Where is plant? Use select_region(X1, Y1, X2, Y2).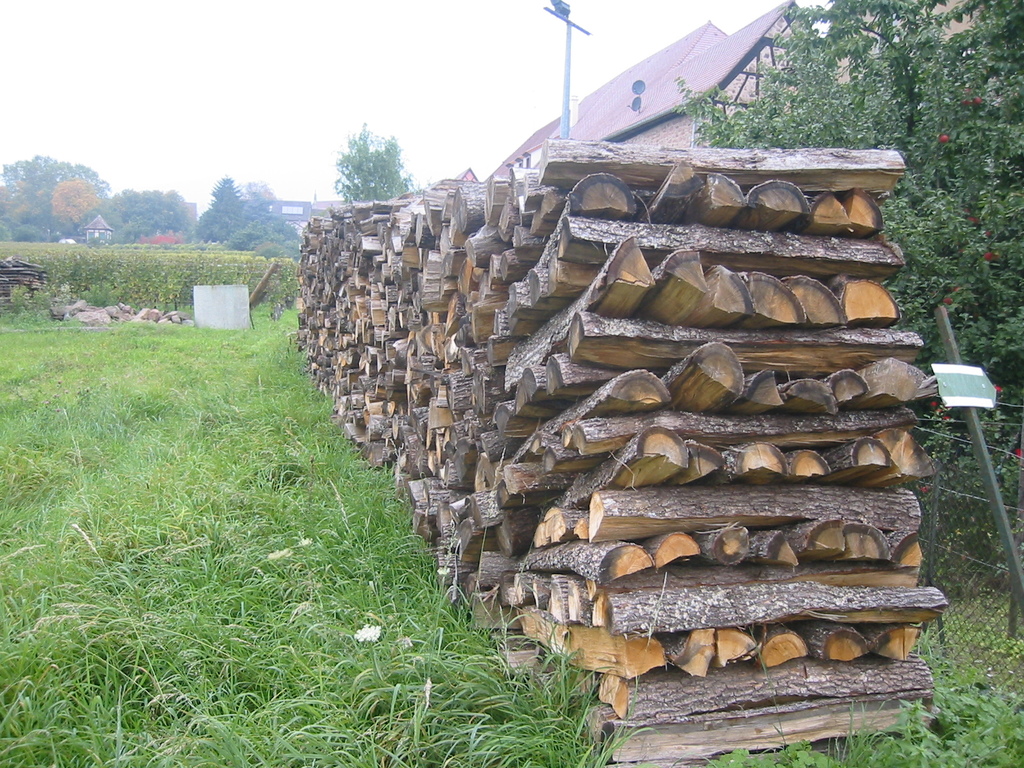
select_region(0, 319, 624, 767).
